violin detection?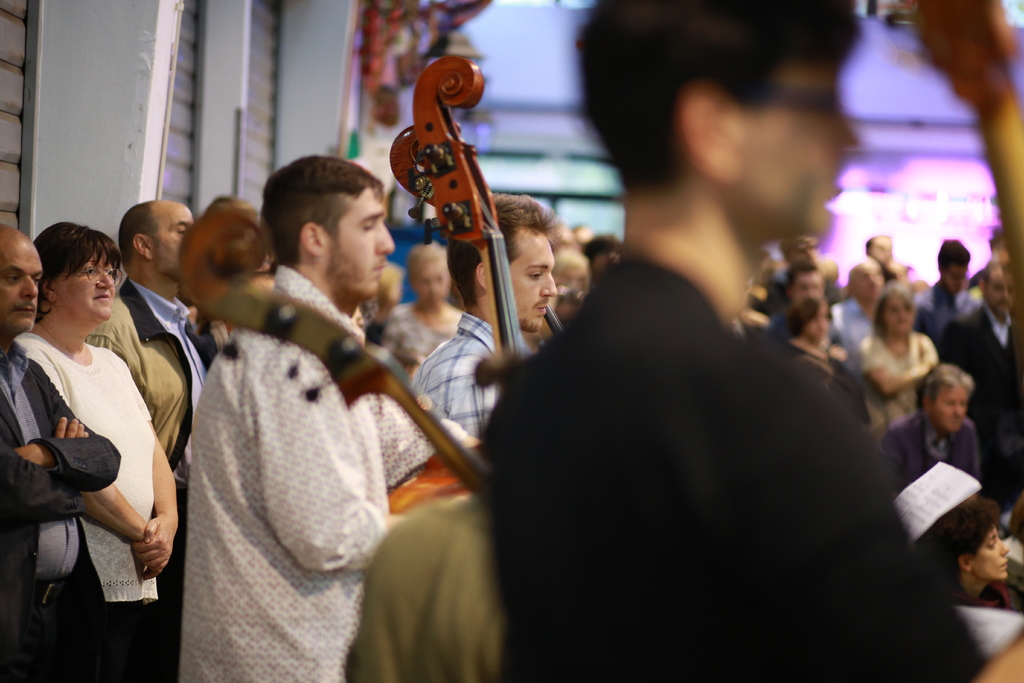
x1=176, y1=189, x2=491, y2=504
